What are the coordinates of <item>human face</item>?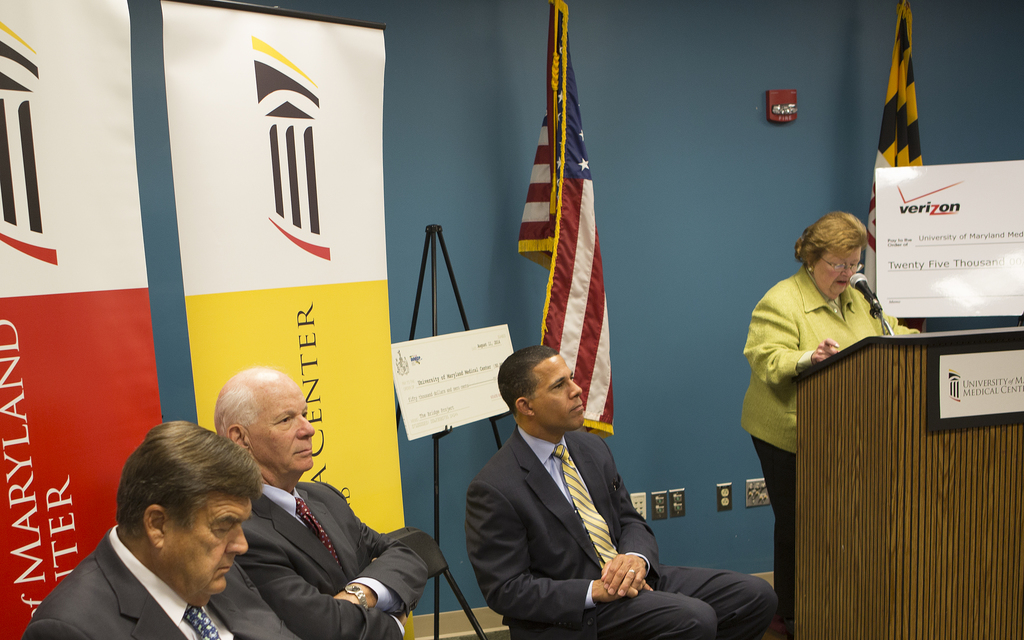
{"left": 819, "top": 243, "right": 863, "bottom": 301}.
